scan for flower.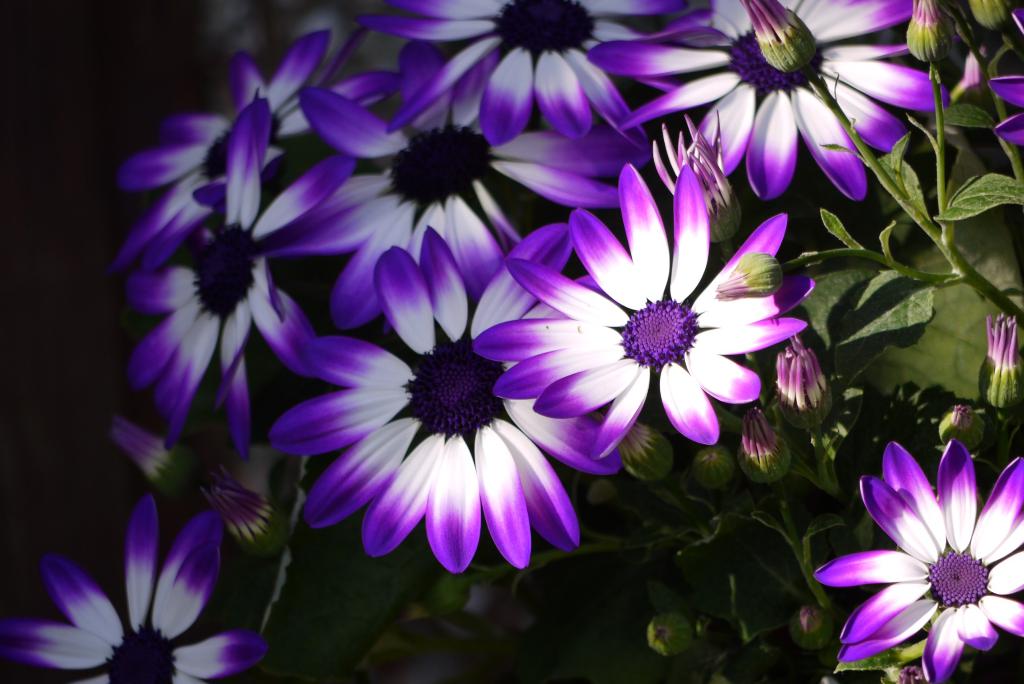
Scan result: [x1=989, y1=5, x2=1023, y2=151].
